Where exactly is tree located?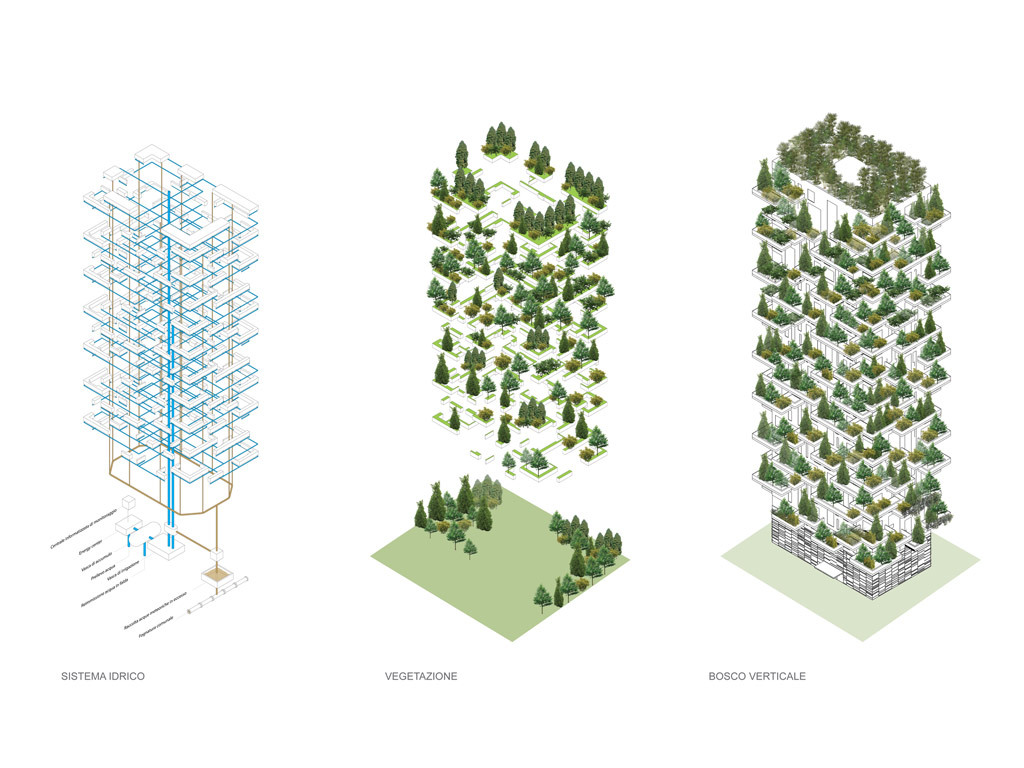
Its bounding box is [left=466, top=375, right=477, bottom=397].
